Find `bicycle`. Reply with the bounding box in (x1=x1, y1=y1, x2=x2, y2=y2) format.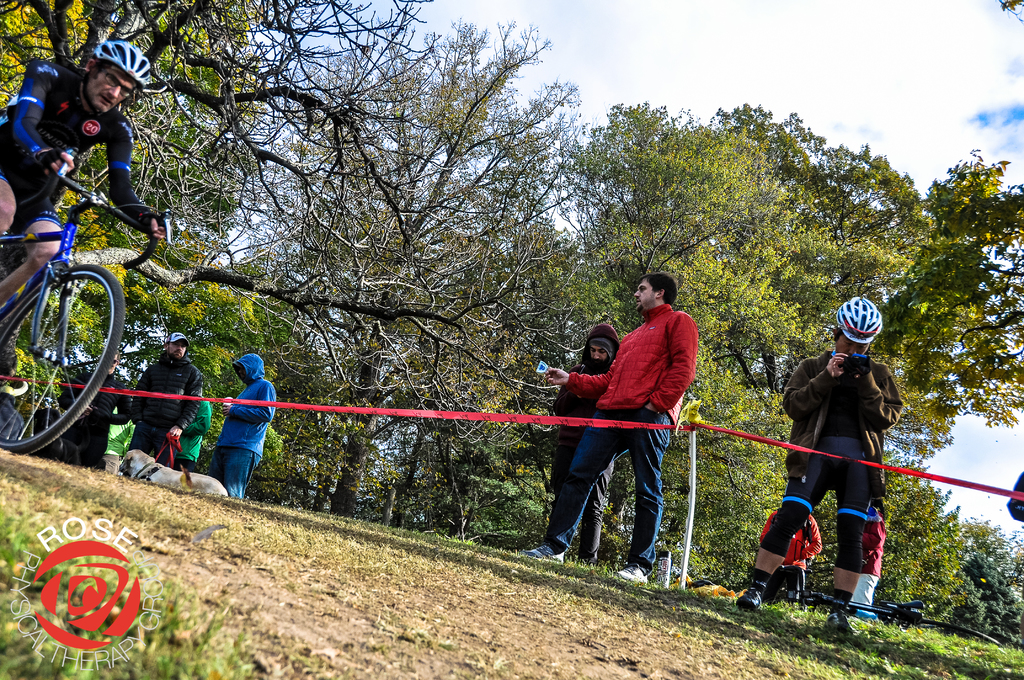
(x1=0, y1=113, x2=164, y2=475).
